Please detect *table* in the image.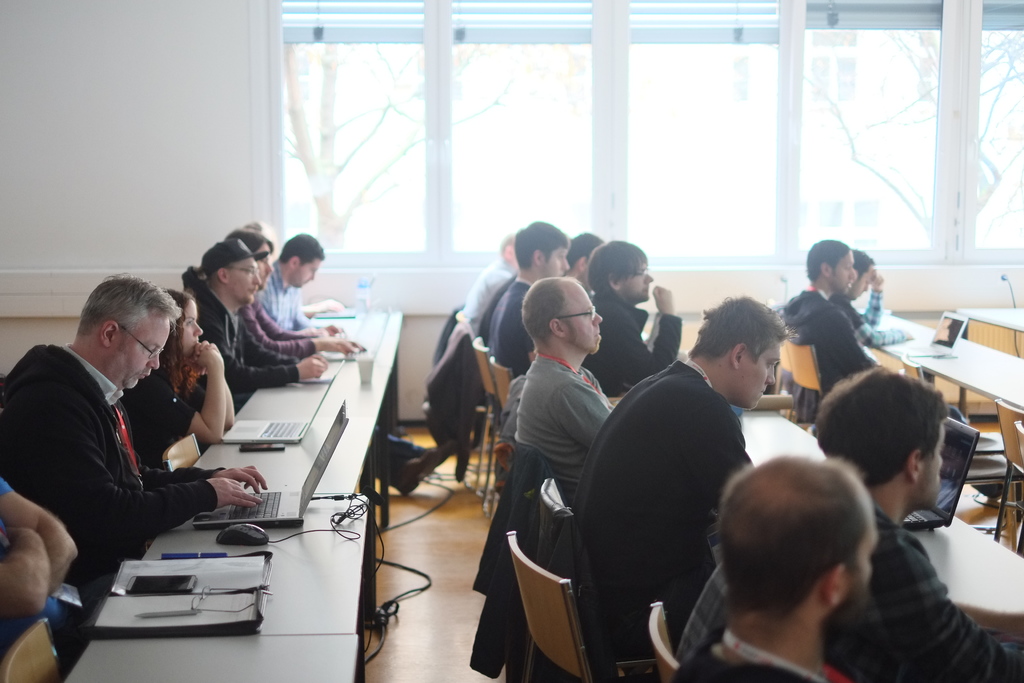
(left=175, top=313, right=406, bottom=520).
